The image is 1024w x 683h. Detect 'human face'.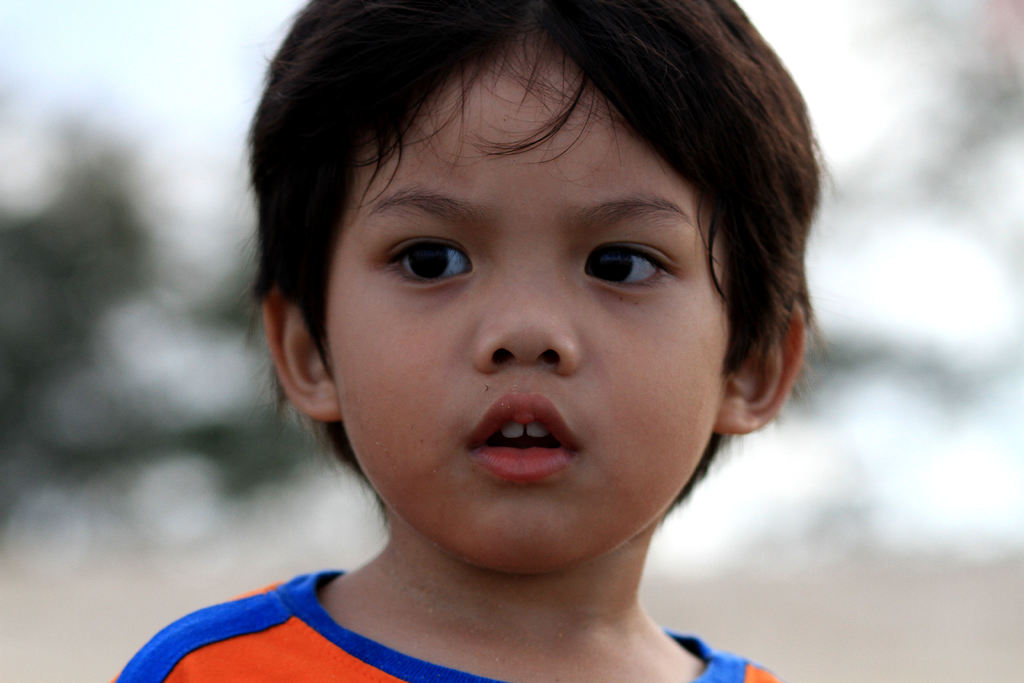
Detection: <box>324,55,737,575</box>.
